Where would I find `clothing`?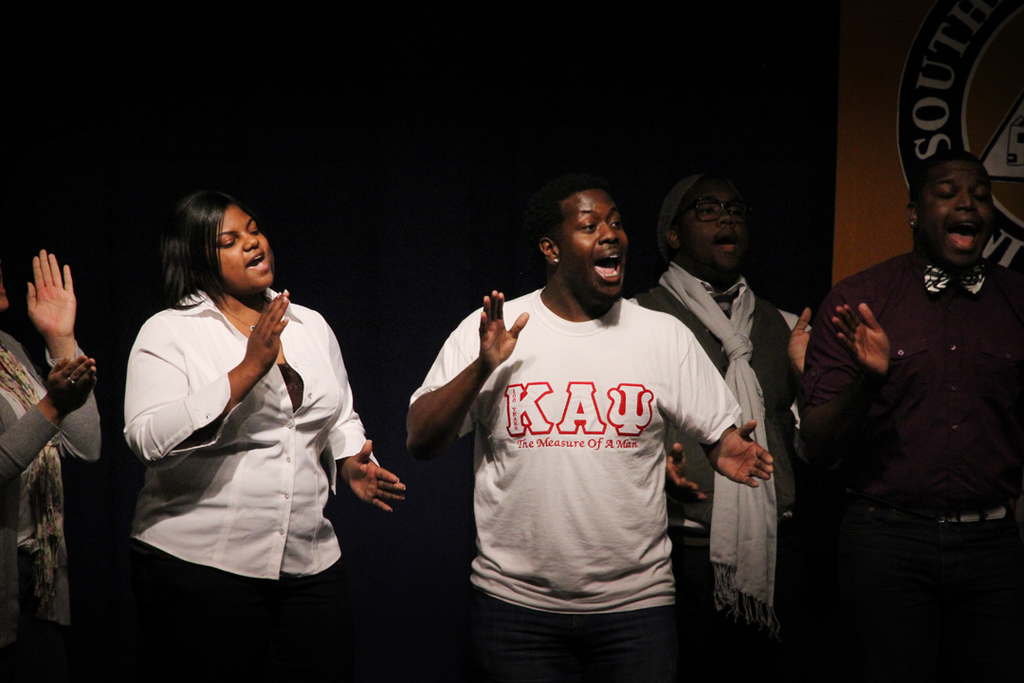
At 831, 511, 1023, 680.
